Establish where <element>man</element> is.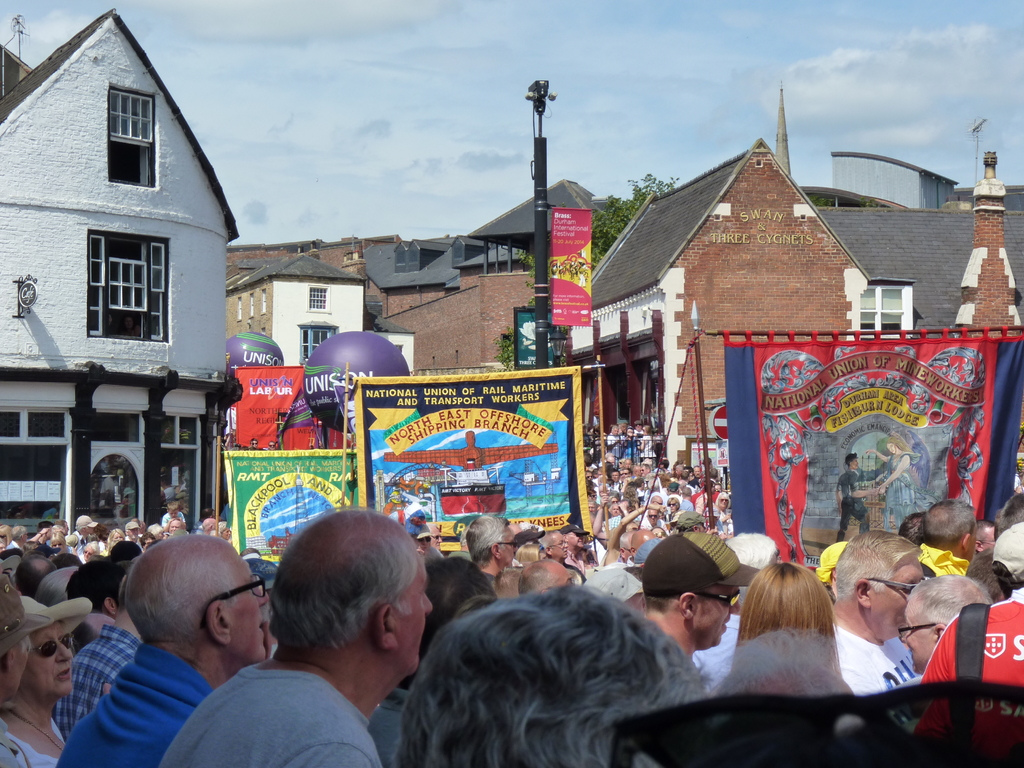
Established at x1=836, y1=451, x2=867, y2=547.
